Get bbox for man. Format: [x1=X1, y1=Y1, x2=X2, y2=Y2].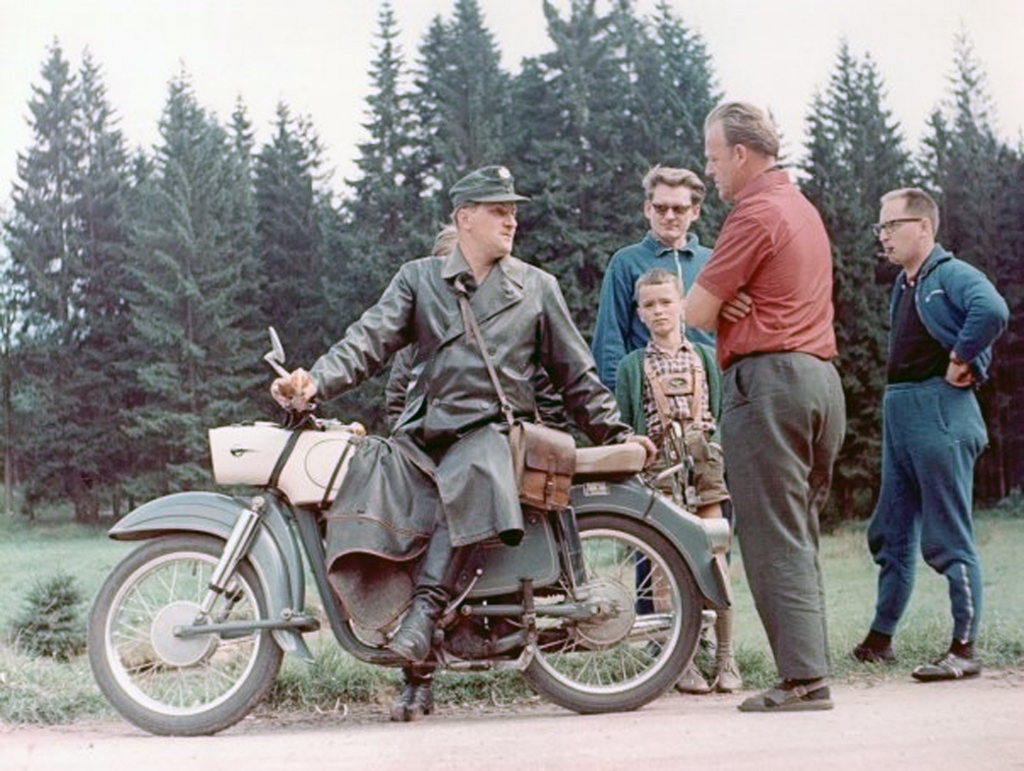
[x1=594, y1=165, x2=722, y2=649].
